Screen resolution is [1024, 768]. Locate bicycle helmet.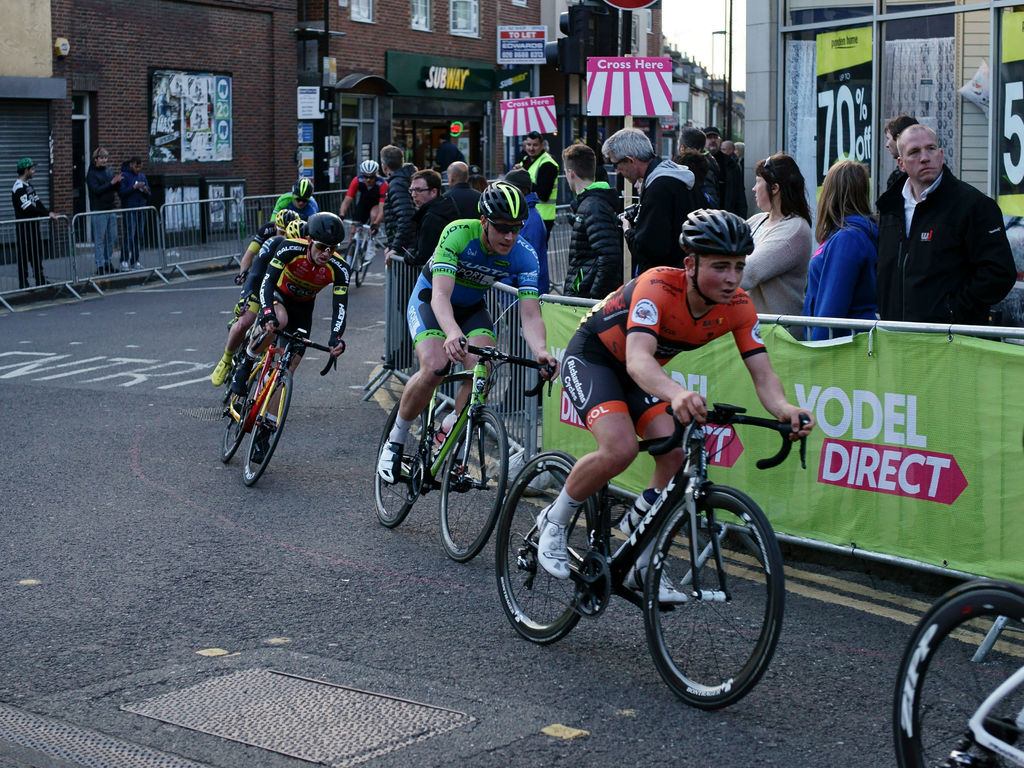
(left=356, top=161, right=374, bottom=179).
